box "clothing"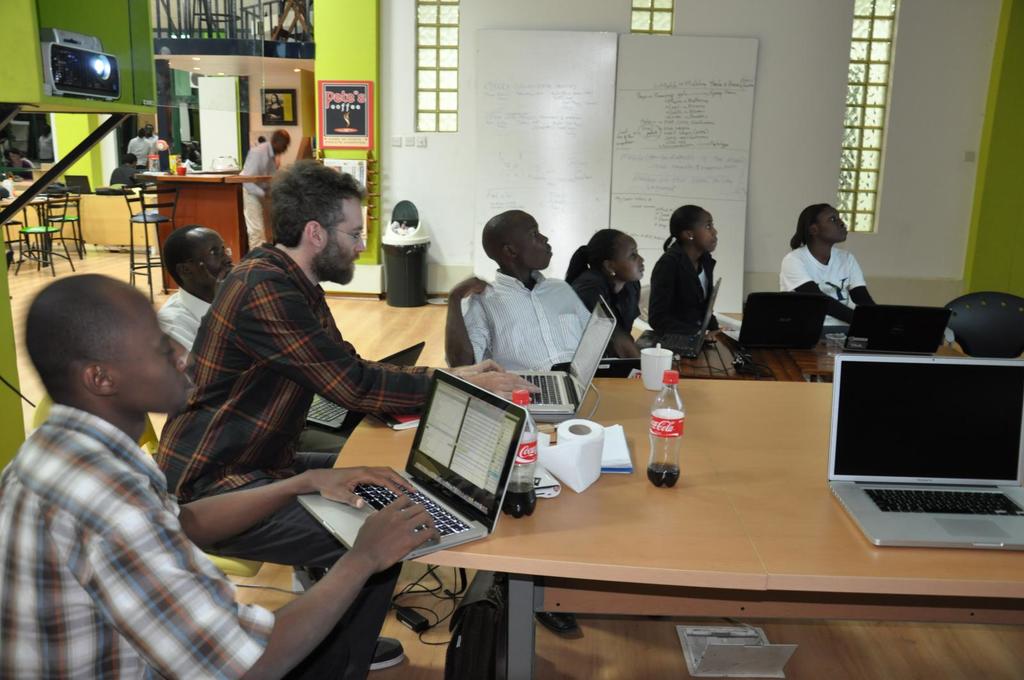
{"left": 241, "top": 141, "right": 286, "bottom": 254}
